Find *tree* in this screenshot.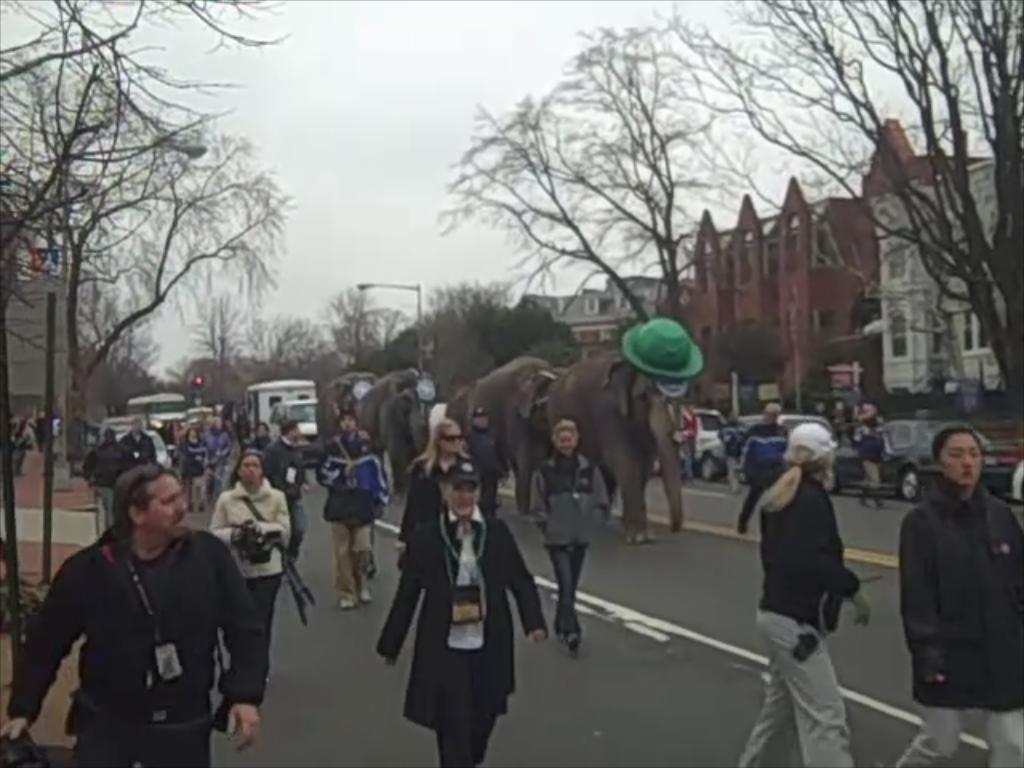
The bounding box for *tree* is 323,286,392,368.
